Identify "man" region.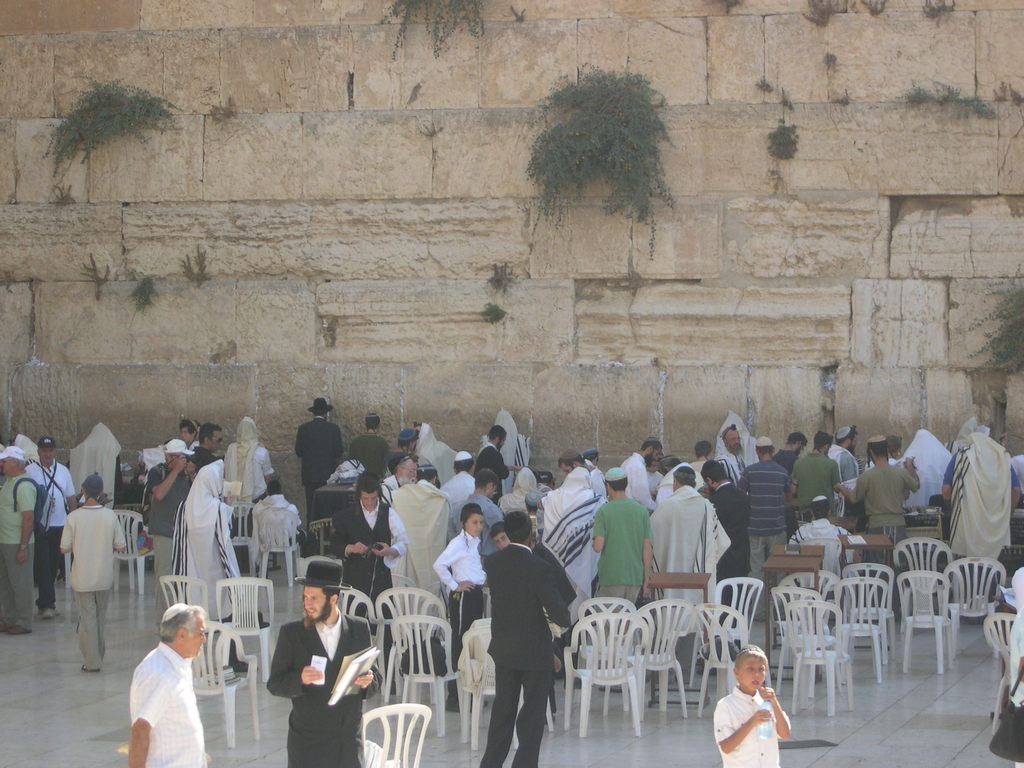
Region: (x1=899, y1=426, x2=954, y2=549).
